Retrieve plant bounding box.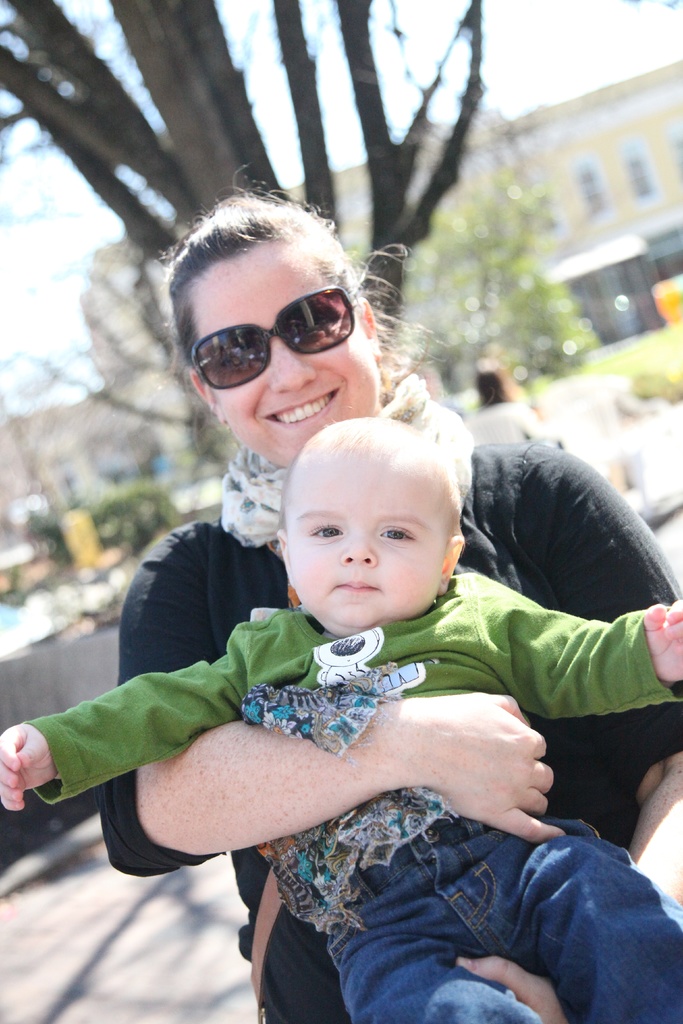
Bounding box: (left=0, top=481, right=193, bottom=595).
